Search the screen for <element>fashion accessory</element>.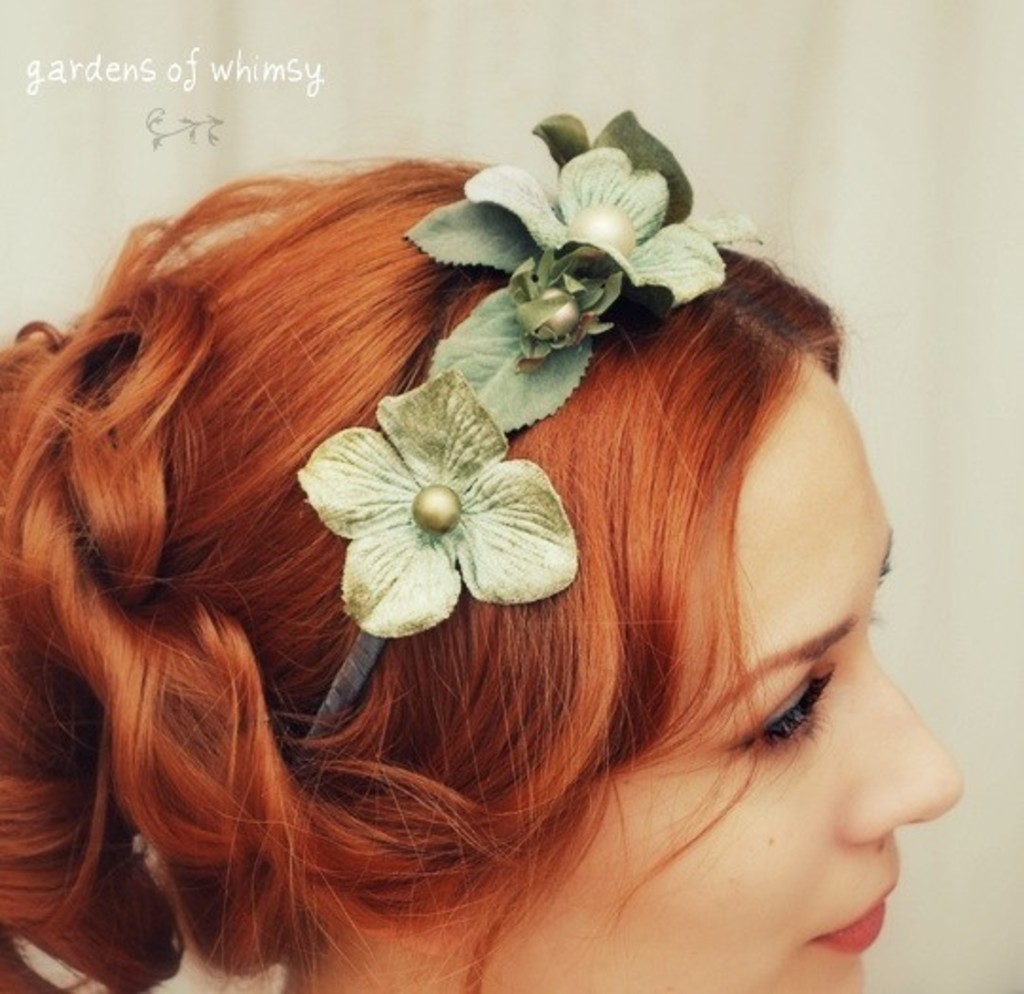
Found at pyautogui.locateOnScreen(9, 321, 70, 353).
